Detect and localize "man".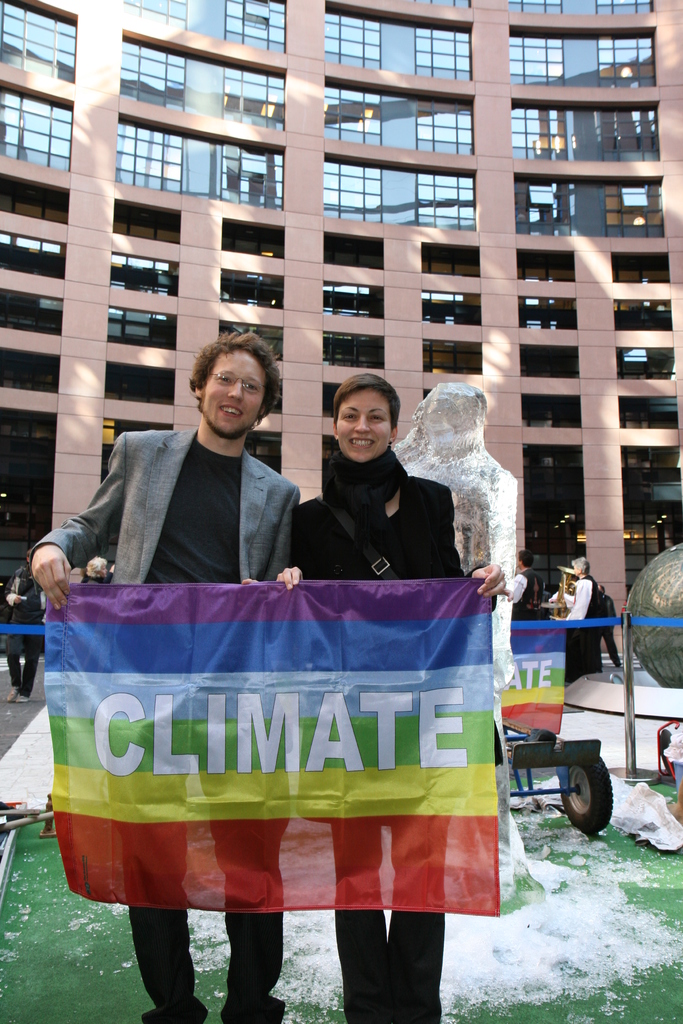
Localized at x1=21 y1=328 x2=305 y2=1023.
